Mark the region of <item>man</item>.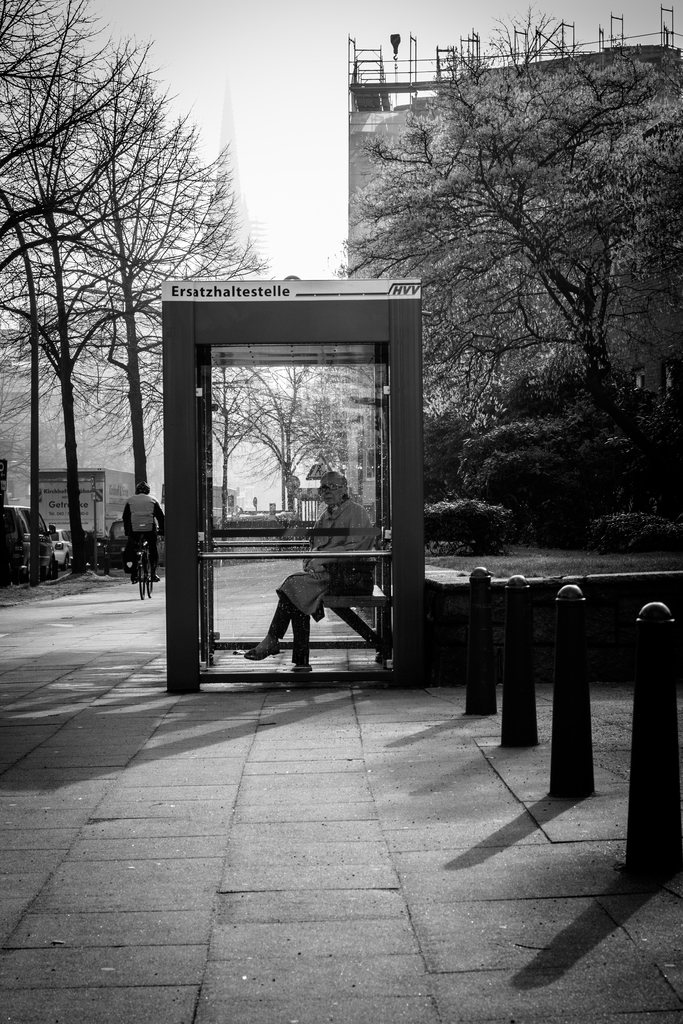
Region: left=244, top=465, right=375, bottom=662.
